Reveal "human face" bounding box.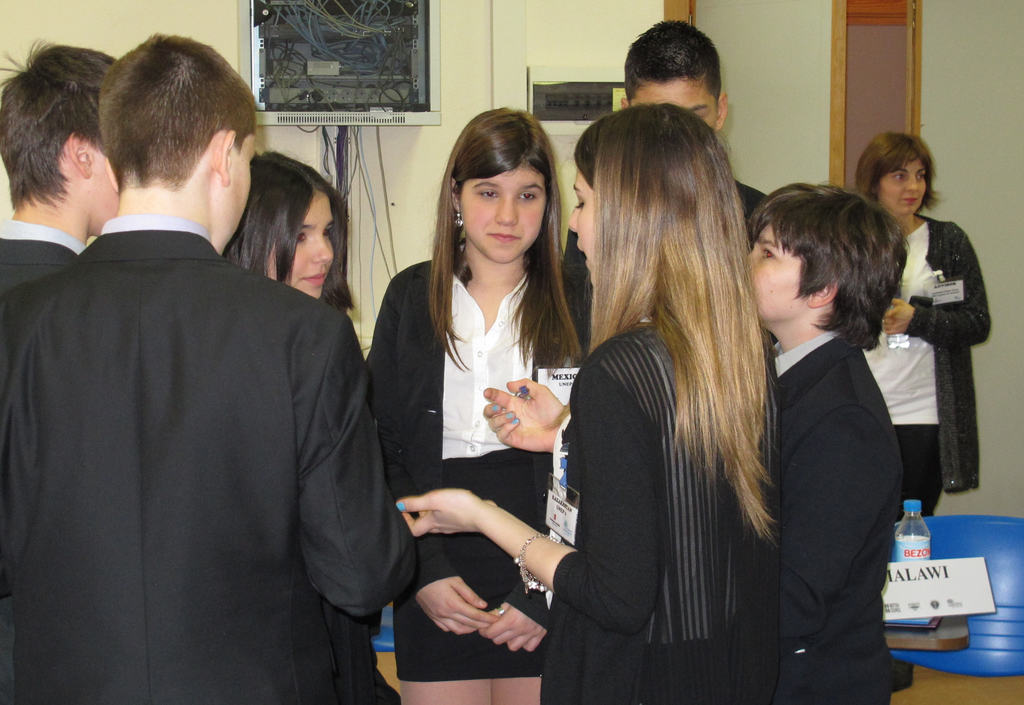
Revealed: {"left": 878, "top": 159, "right": 924, "bottom": 215}.
